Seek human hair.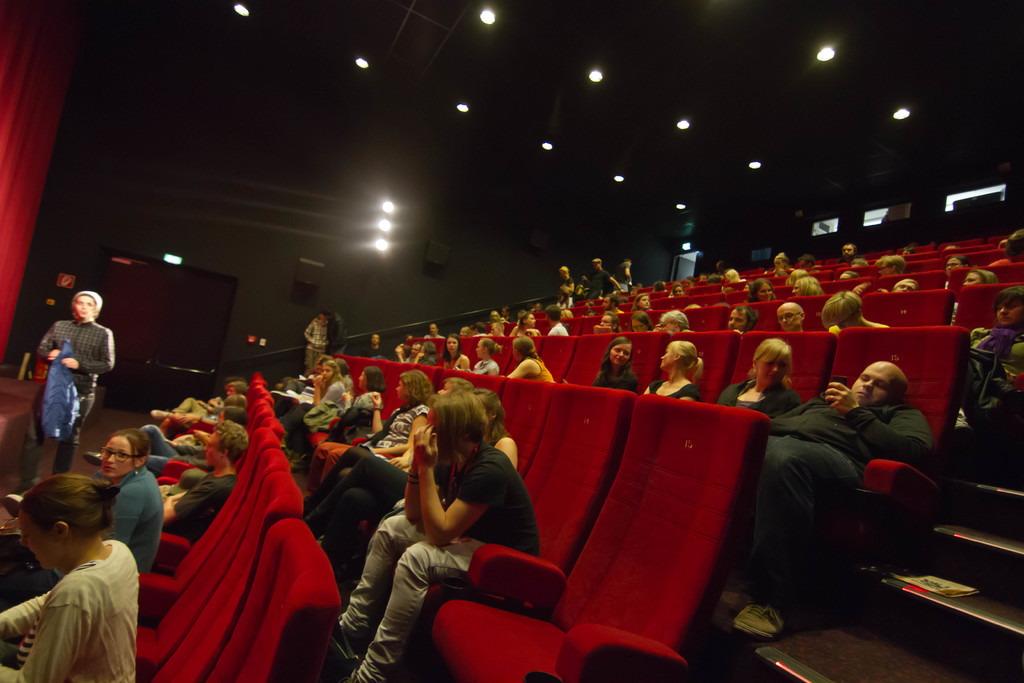
[490, 322, 504, 334].
